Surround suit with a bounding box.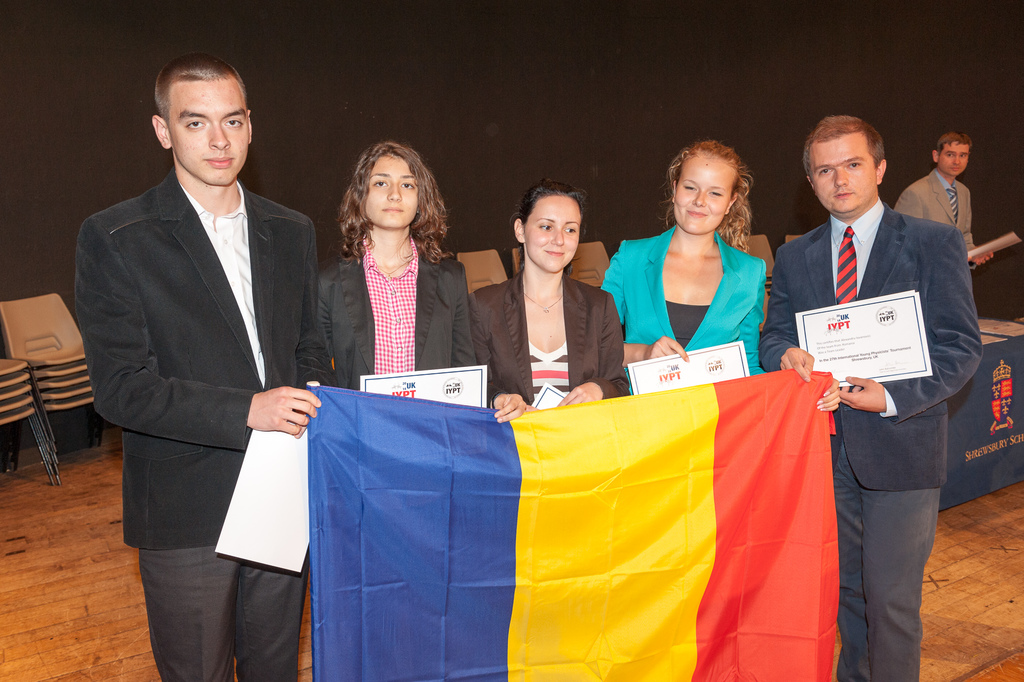
(796, 119, 982, 666).
